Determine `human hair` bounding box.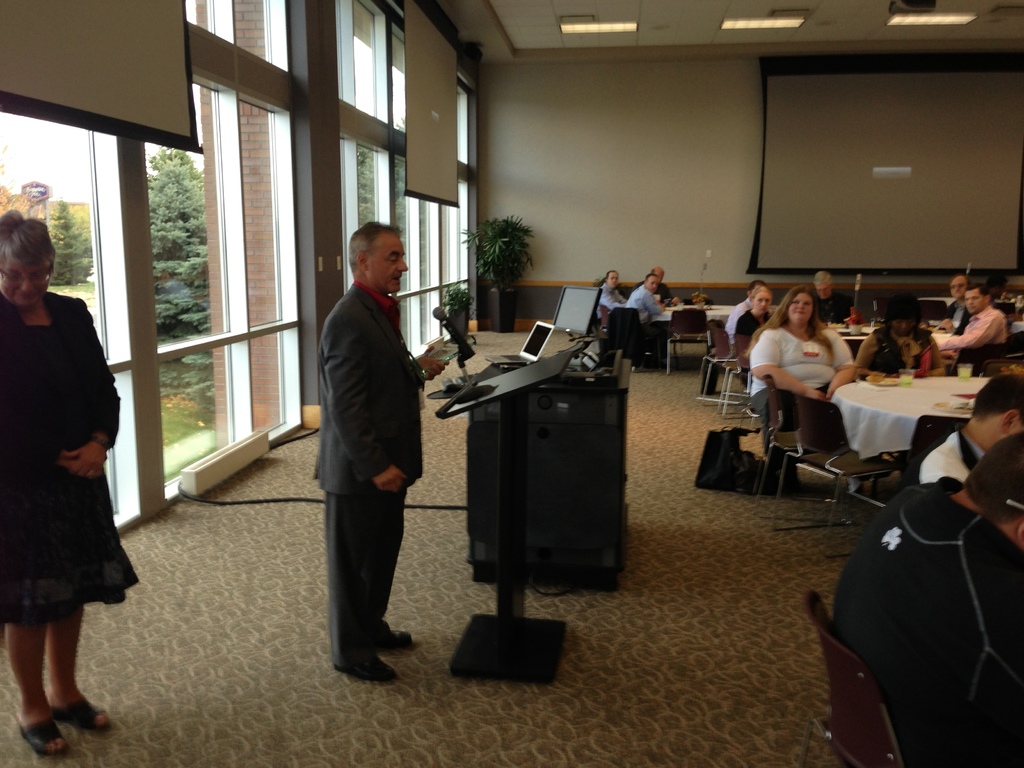
Determined: <box>884,289,925,325</box>.
